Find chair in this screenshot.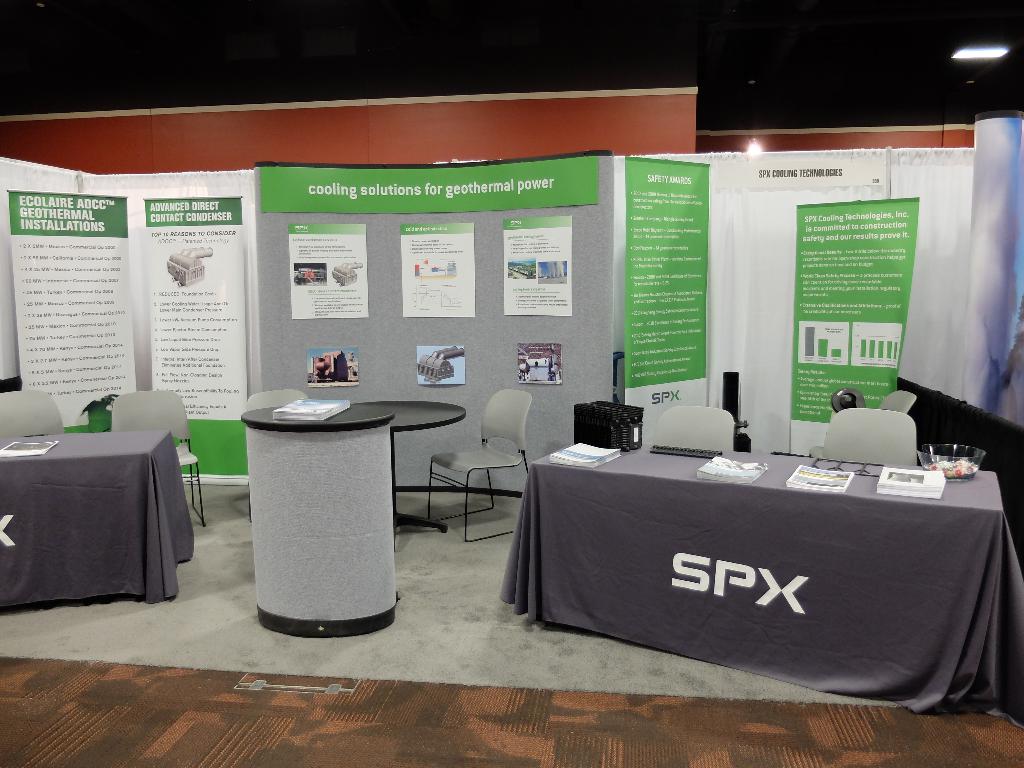
The bounding box for chair is x1=108, y1=386, x2=206, y2=527.
